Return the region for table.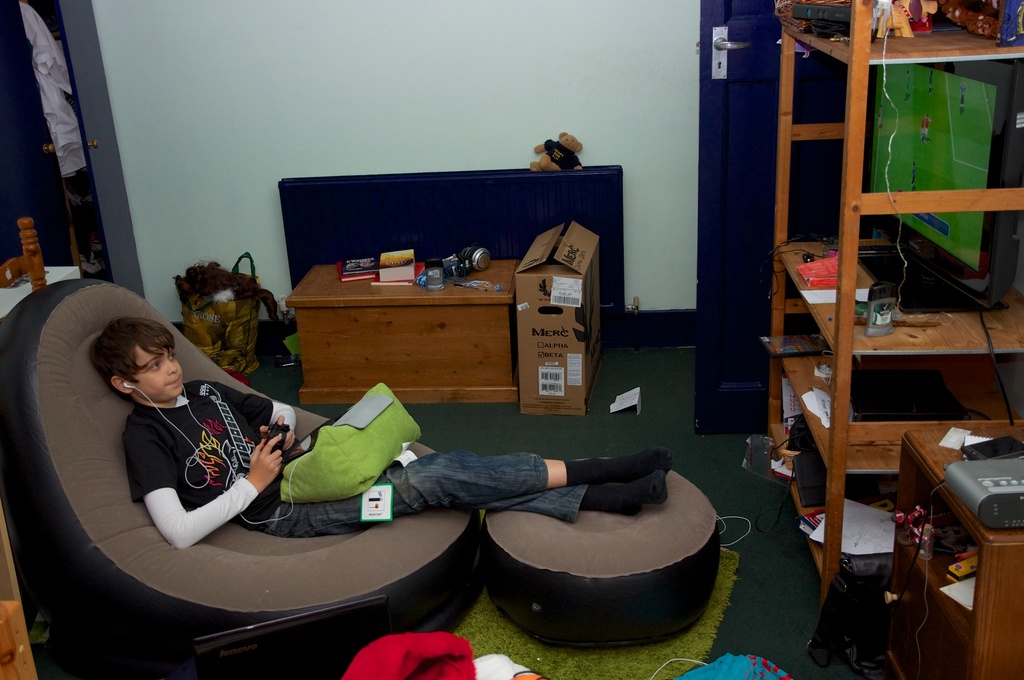
886 423 1023 679.
